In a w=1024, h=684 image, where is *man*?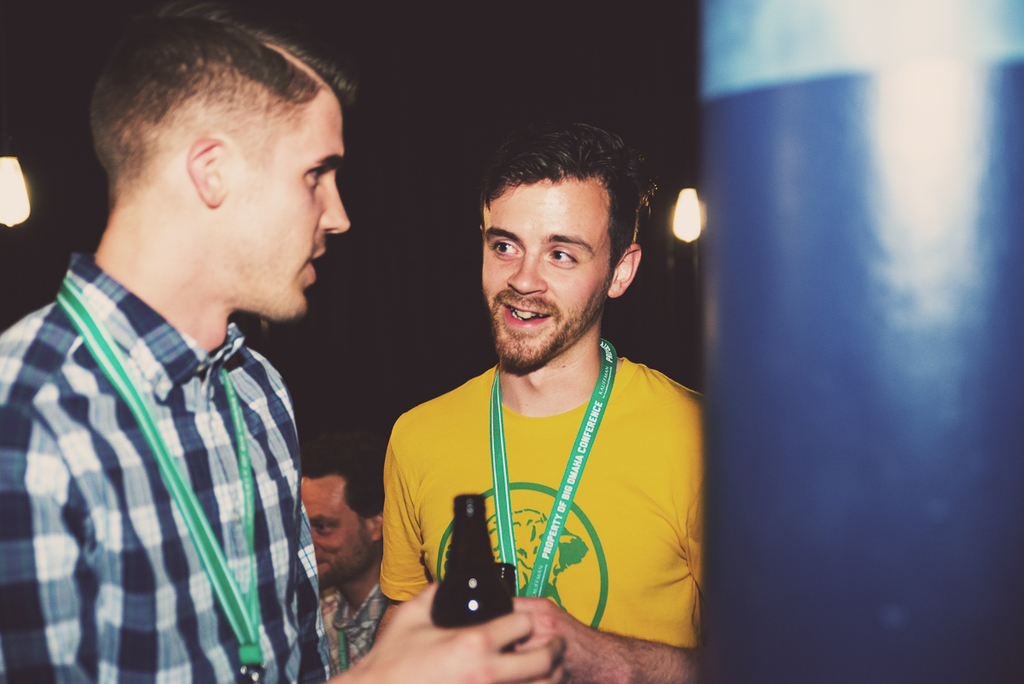
select_region(298, 435, 399, 675).
